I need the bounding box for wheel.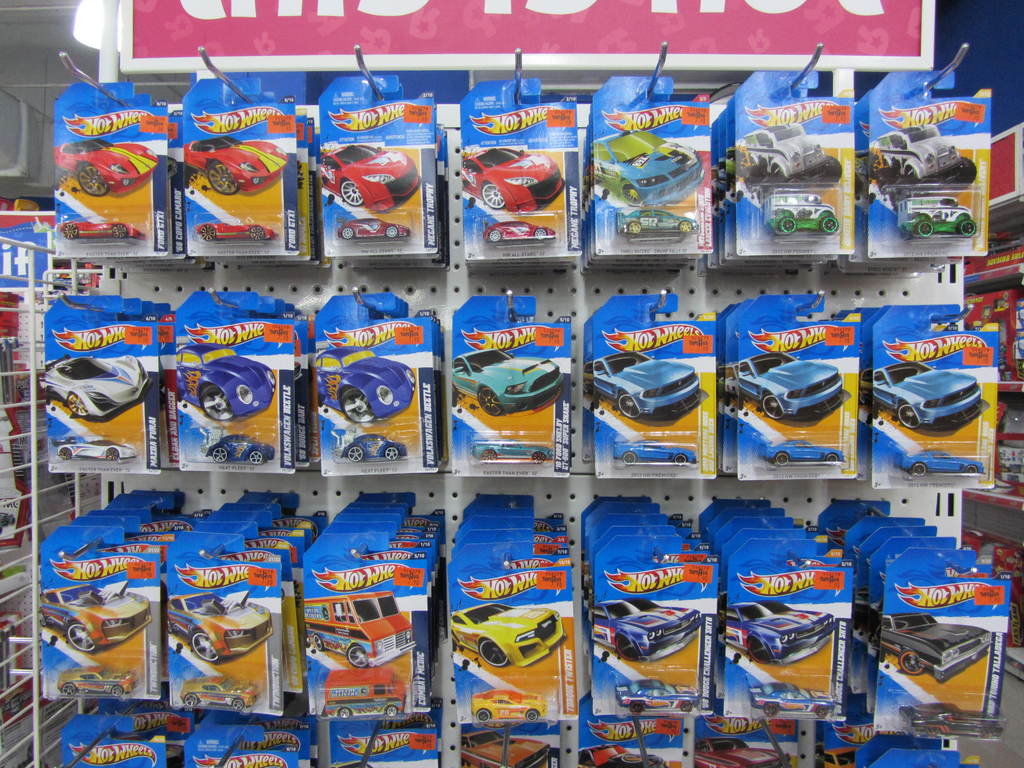
Here it is: [left=349, top=447, right=366, bottom=461].
